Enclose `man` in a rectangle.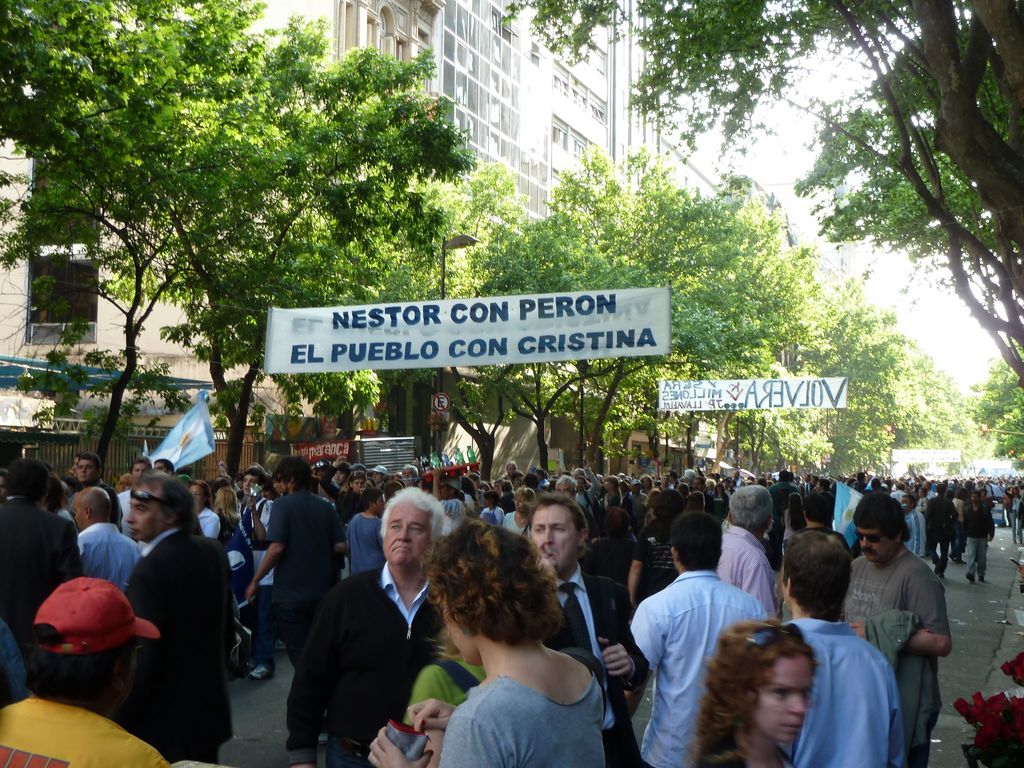
796/475/805/487.
